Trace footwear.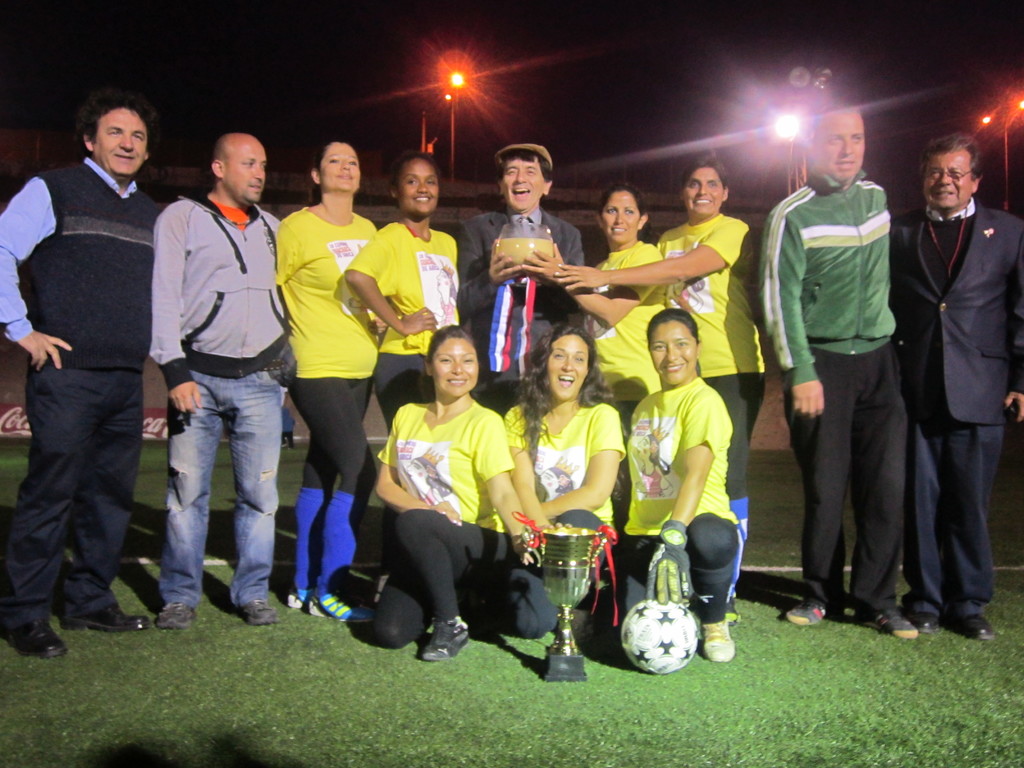
Traced to region(851, 612, 916, 647).
